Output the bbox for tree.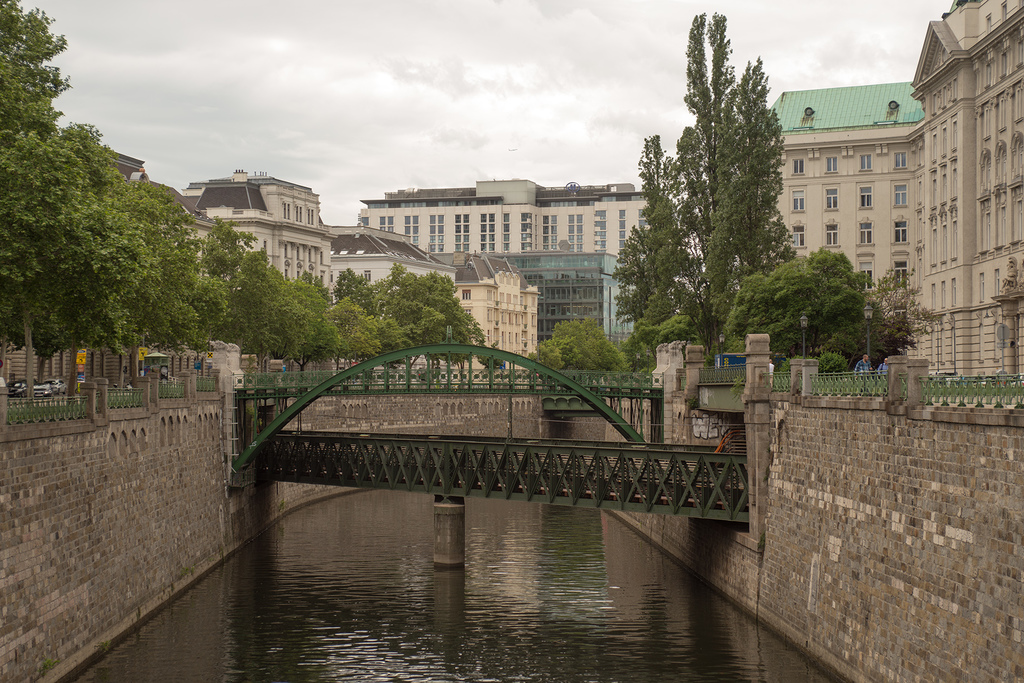
select_region(99, 182, 239, 405).
